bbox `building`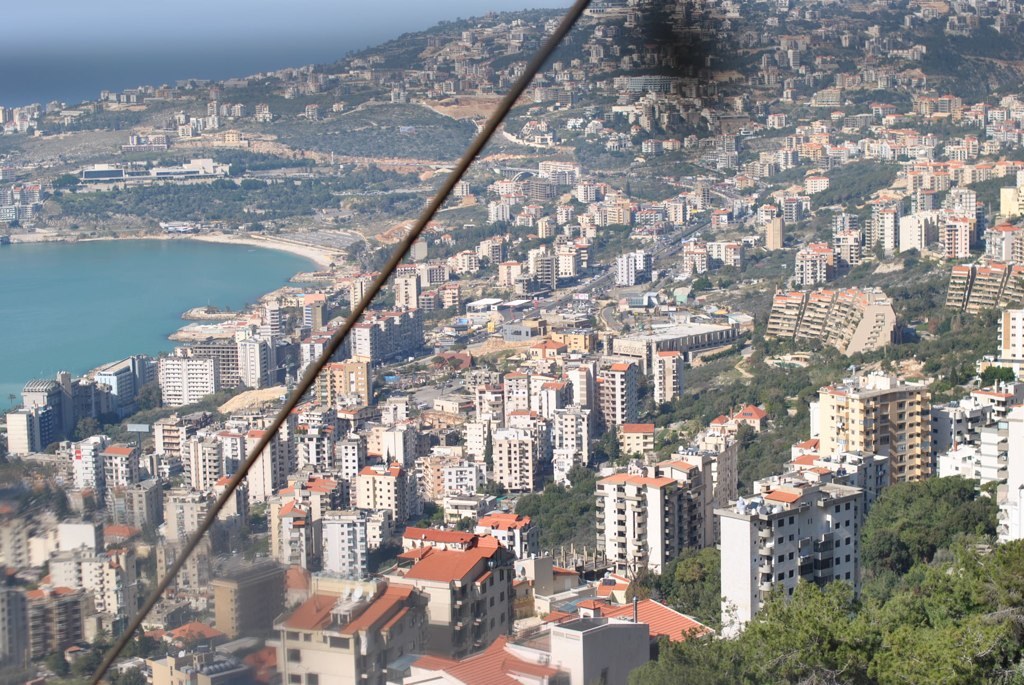
[716,491,869,640]
